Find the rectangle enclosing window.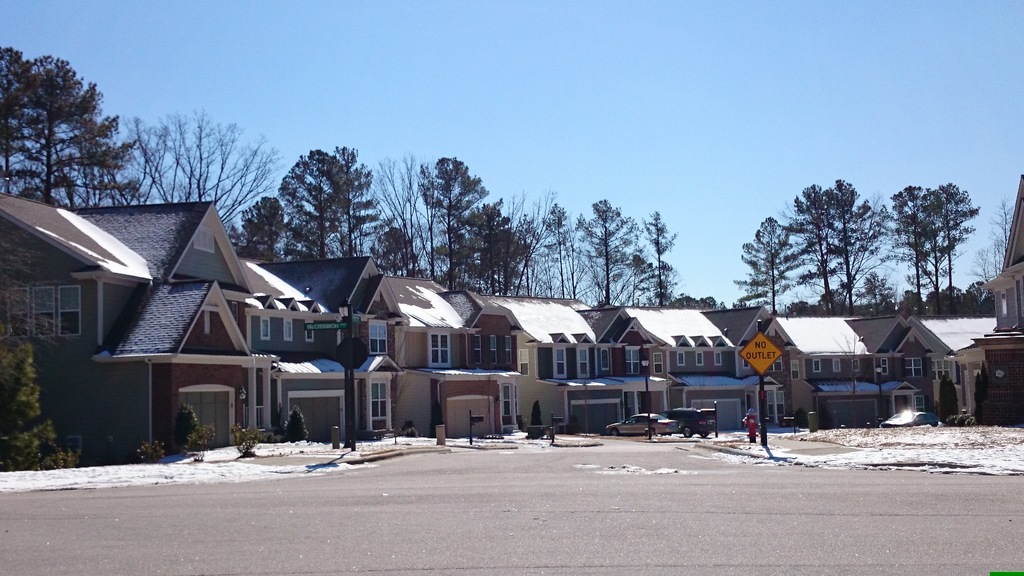
Rect(553, 344, 572, 384).
